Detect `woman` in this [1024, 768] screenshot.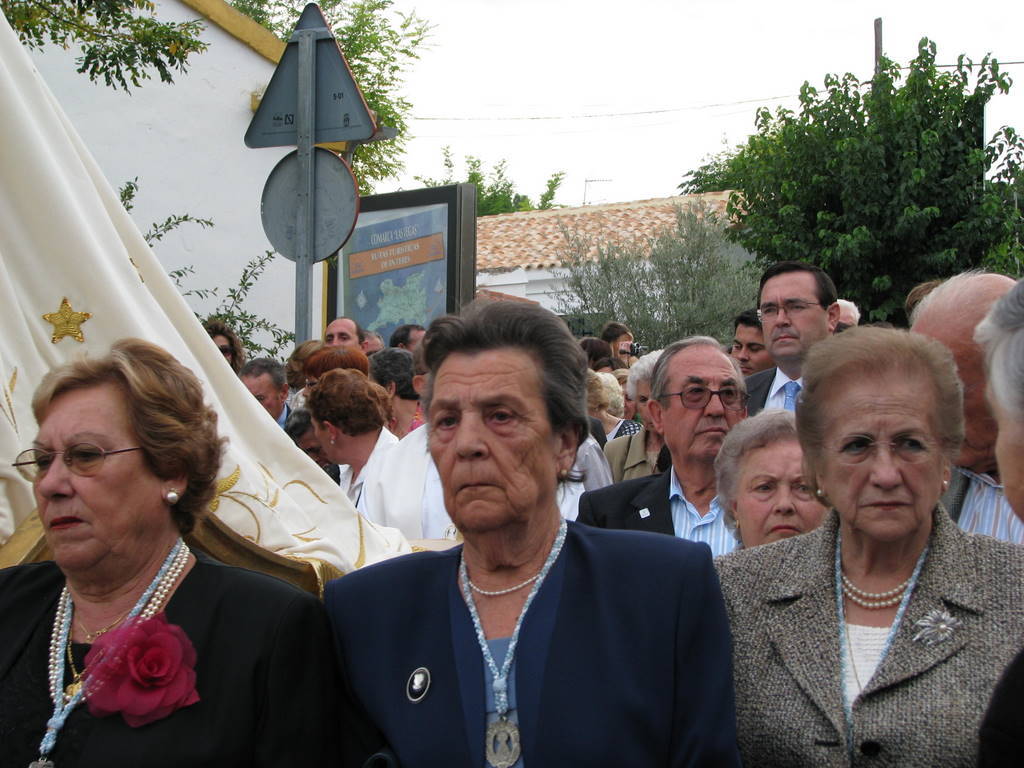
Detection: l=707, t=326, r=1023, b=767.
